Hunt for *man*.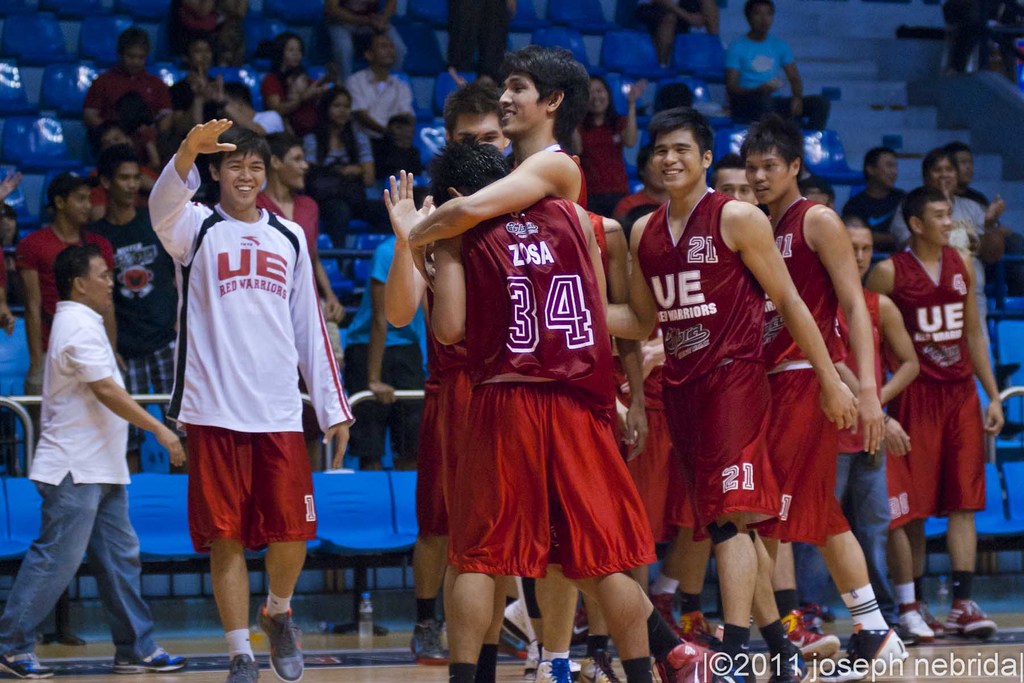
Hunted down at l=431, t=145, r=655, b=677.
